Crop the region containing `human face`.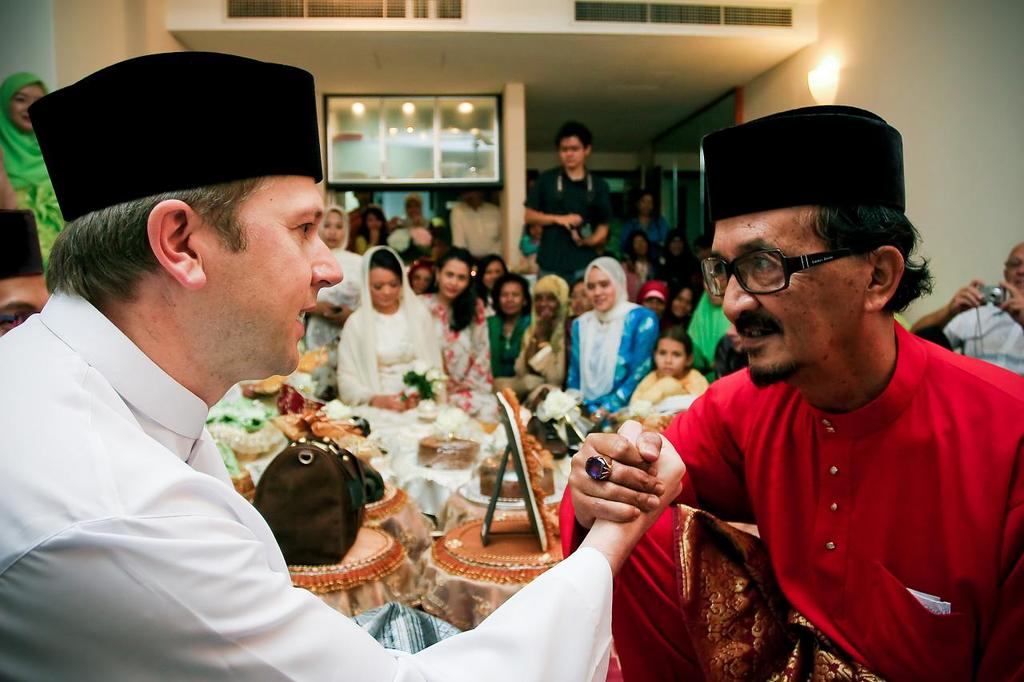
Crop region: [653,337,687,381].
